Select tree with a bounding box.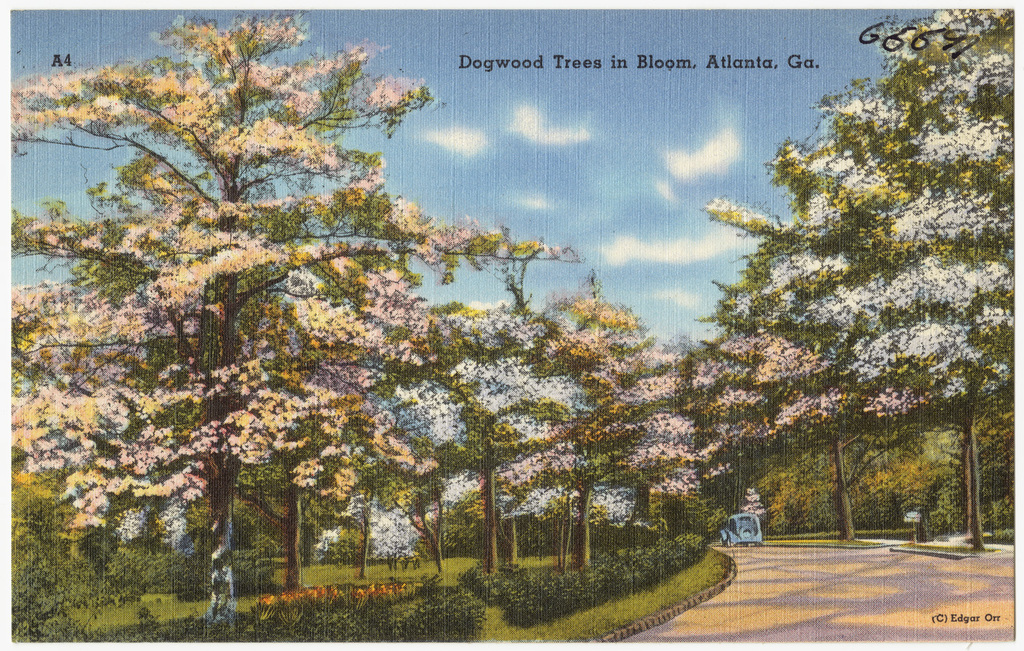
<region>0, 7, 560, 627</region>.
